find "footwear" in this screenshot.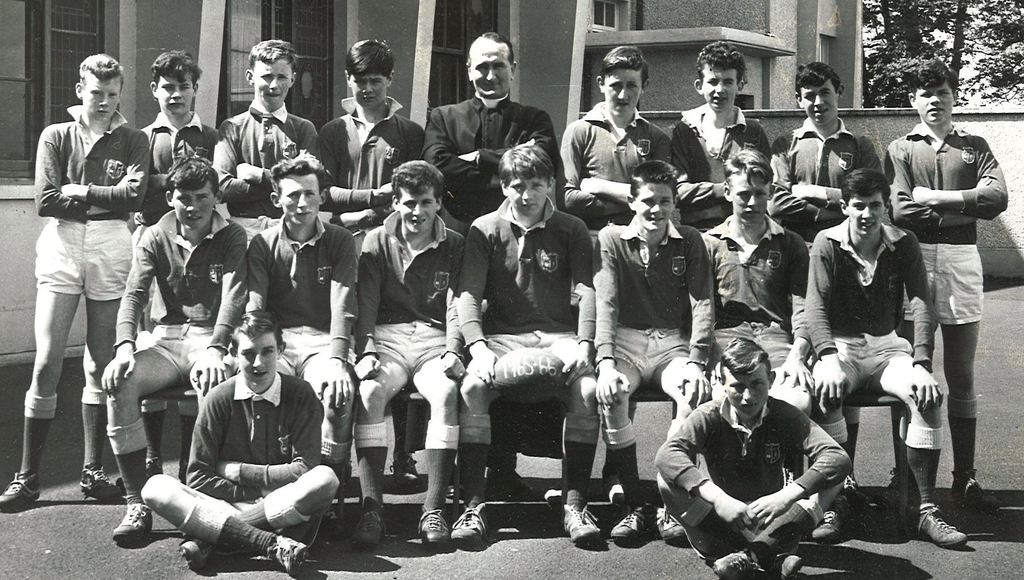
The bounding box for "footwear" is Rect(115, 496, 156, 540).
